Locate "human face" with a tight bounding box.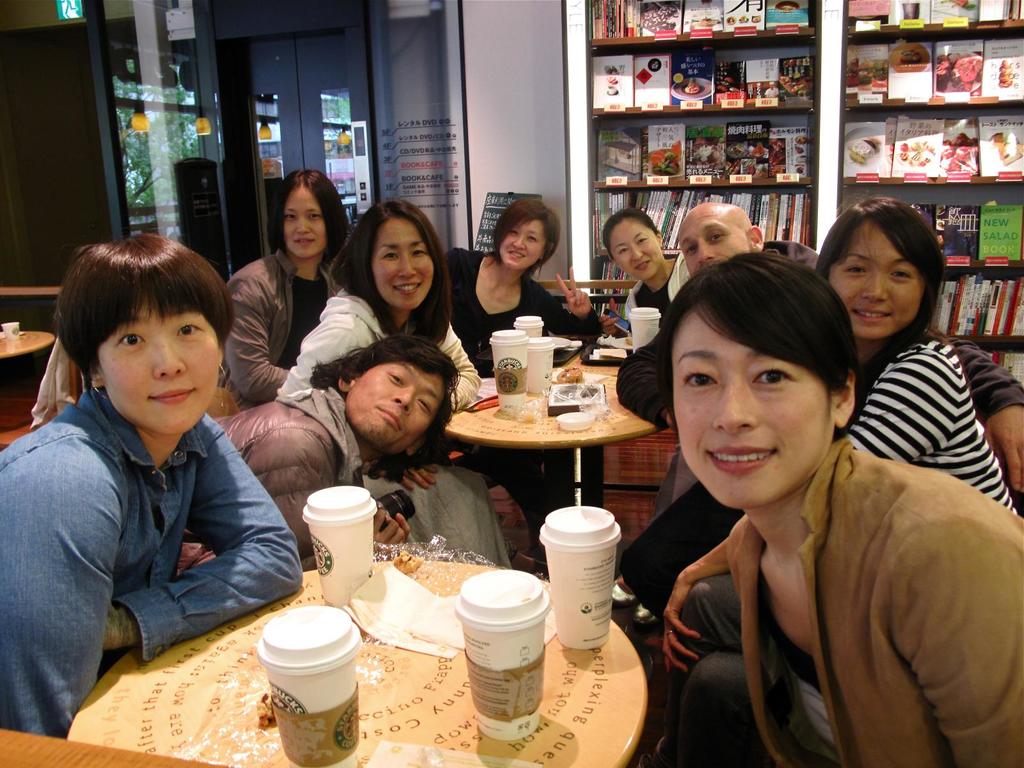
(left=499, top=220, right=548, bottom=270).
